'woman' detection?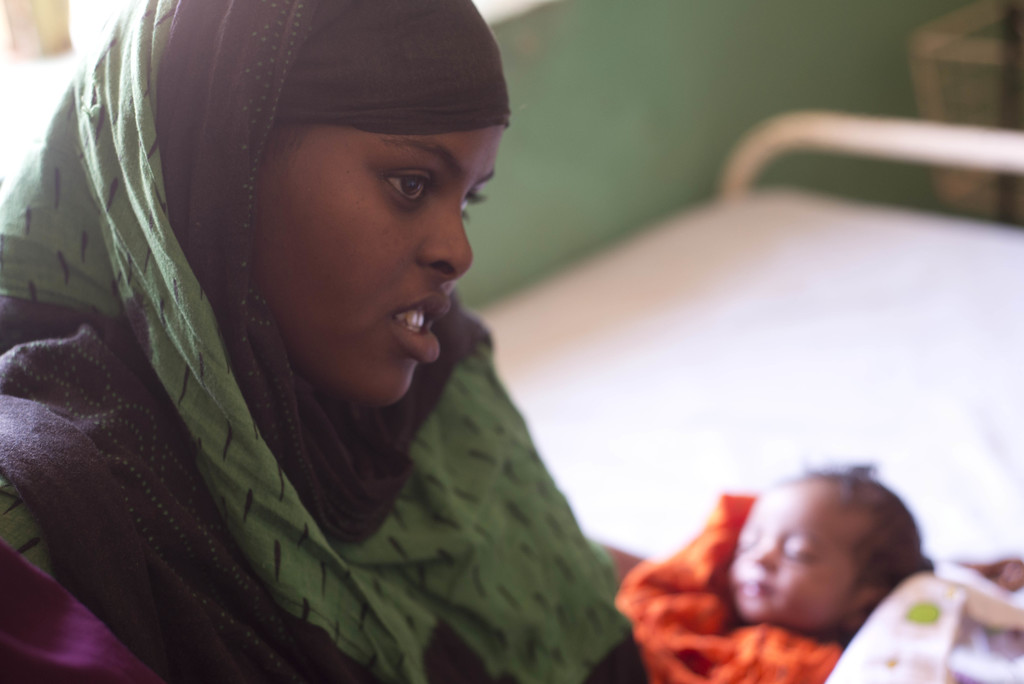
pyautogui.locateOnScreen(17, 16, 684, 671)
